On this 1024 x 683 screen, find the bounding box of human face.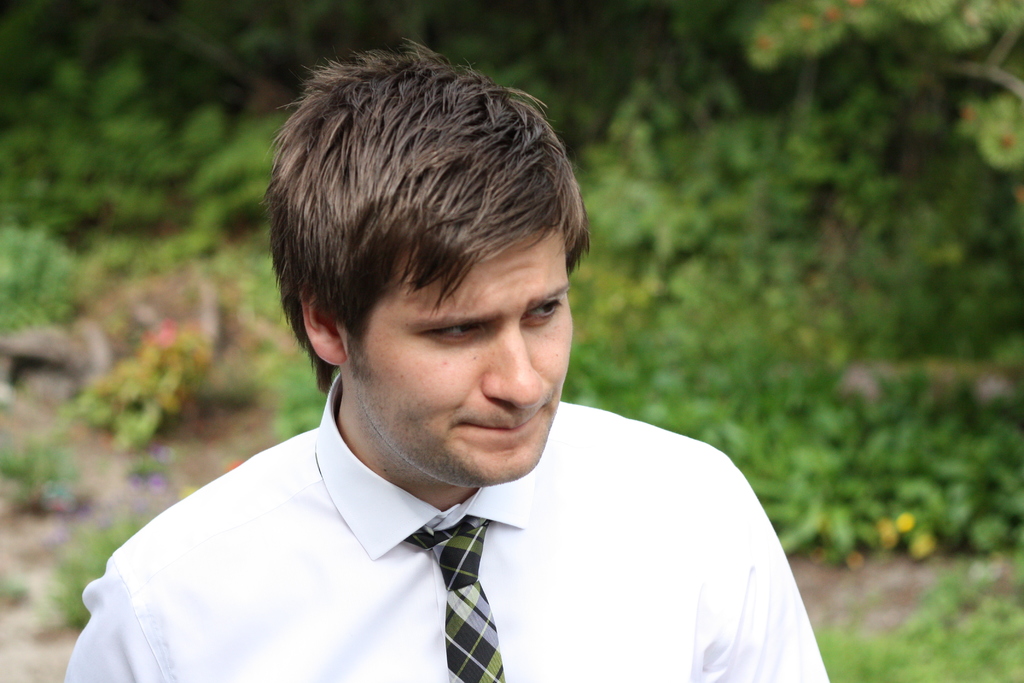
Bounding box: detection(343, 224, 577, 484).
